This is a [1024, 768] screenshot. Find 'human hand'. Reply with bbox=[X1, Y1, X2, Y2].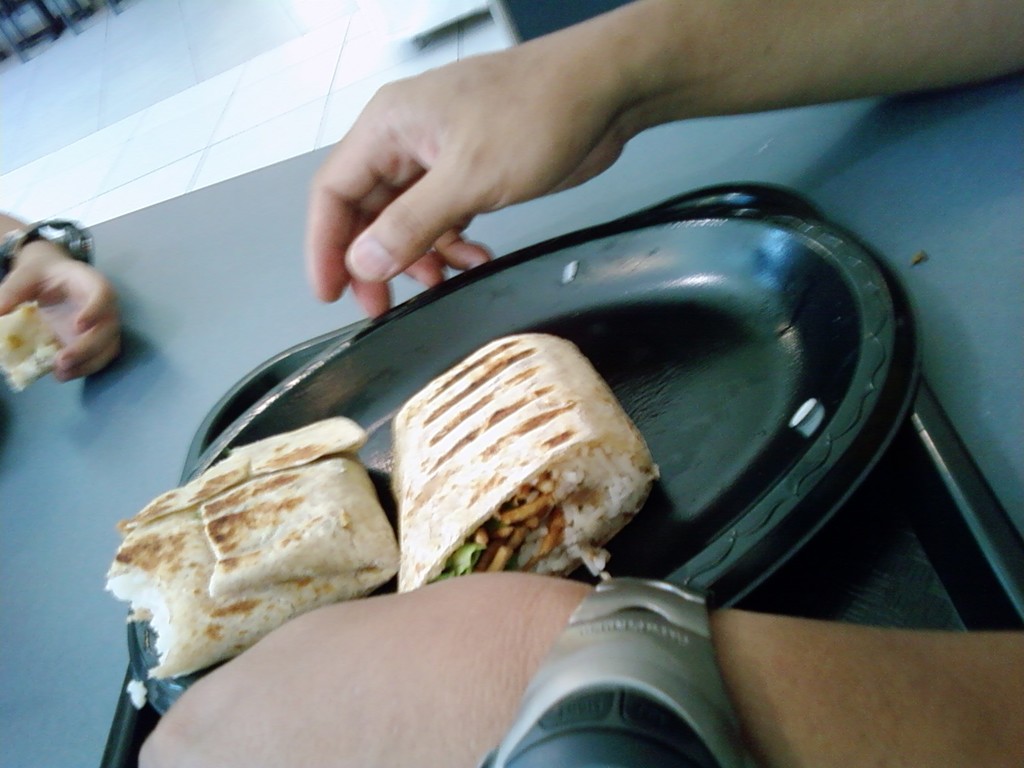
bbox=[136, 570, 589, 767].
